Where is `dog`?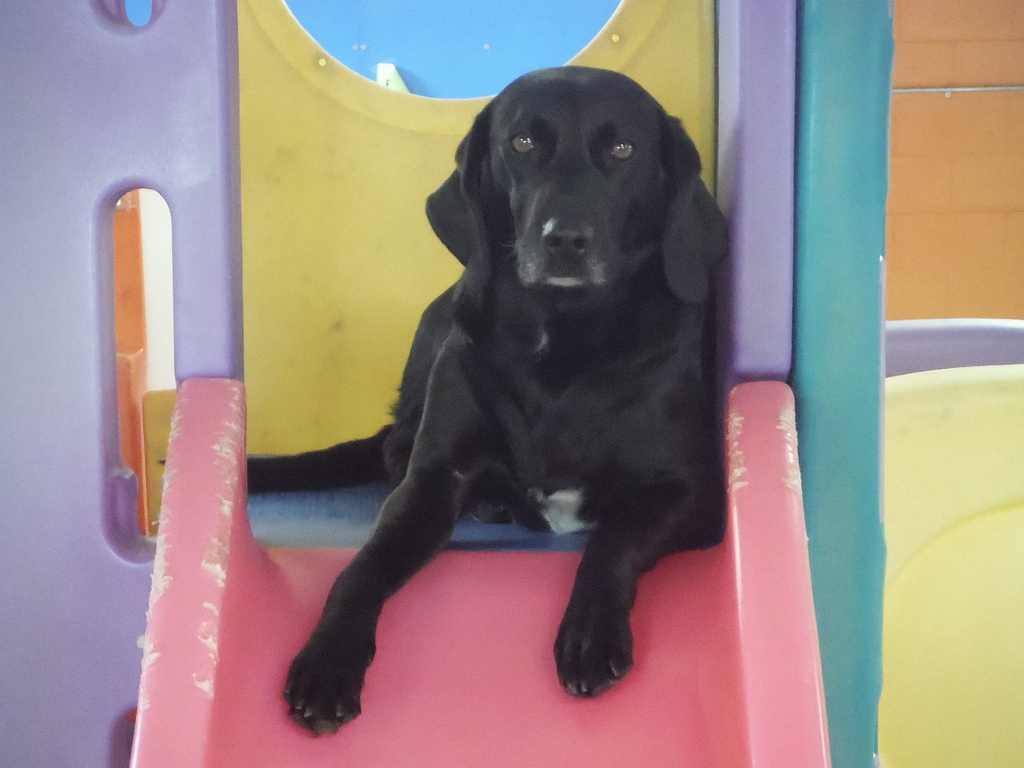
left=163, top=69, right=734, bottom=735.
